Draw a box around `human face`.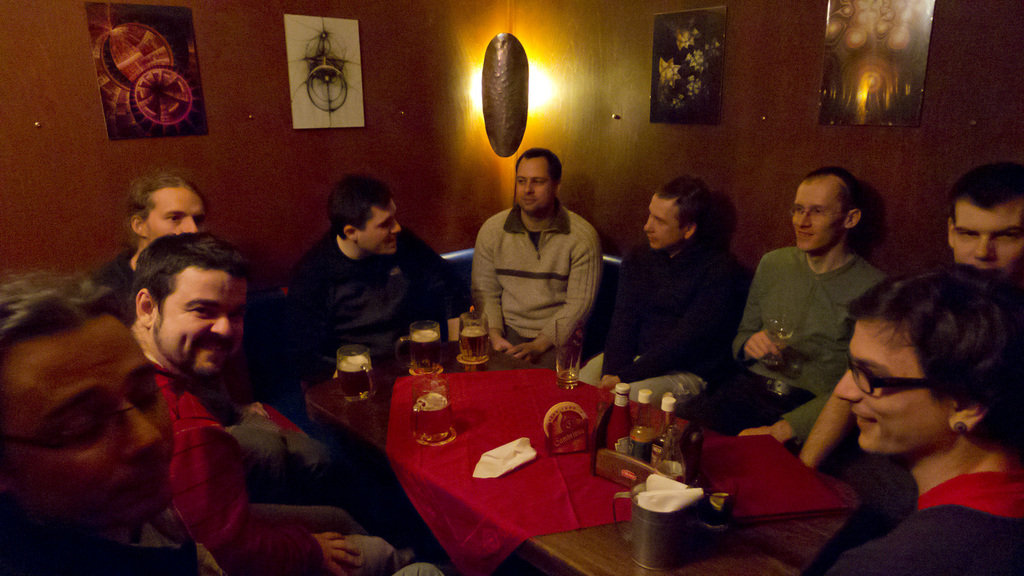
crop(145, 185, 207, 241).
